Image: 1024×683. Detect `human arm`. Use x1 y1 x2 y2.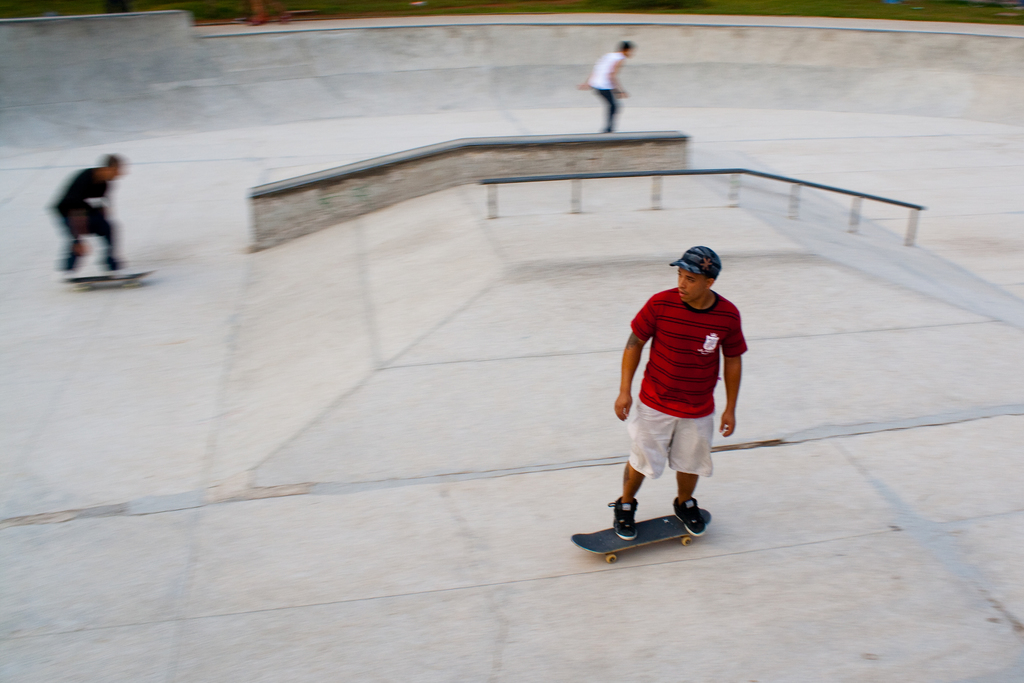
723 315 765 458.
